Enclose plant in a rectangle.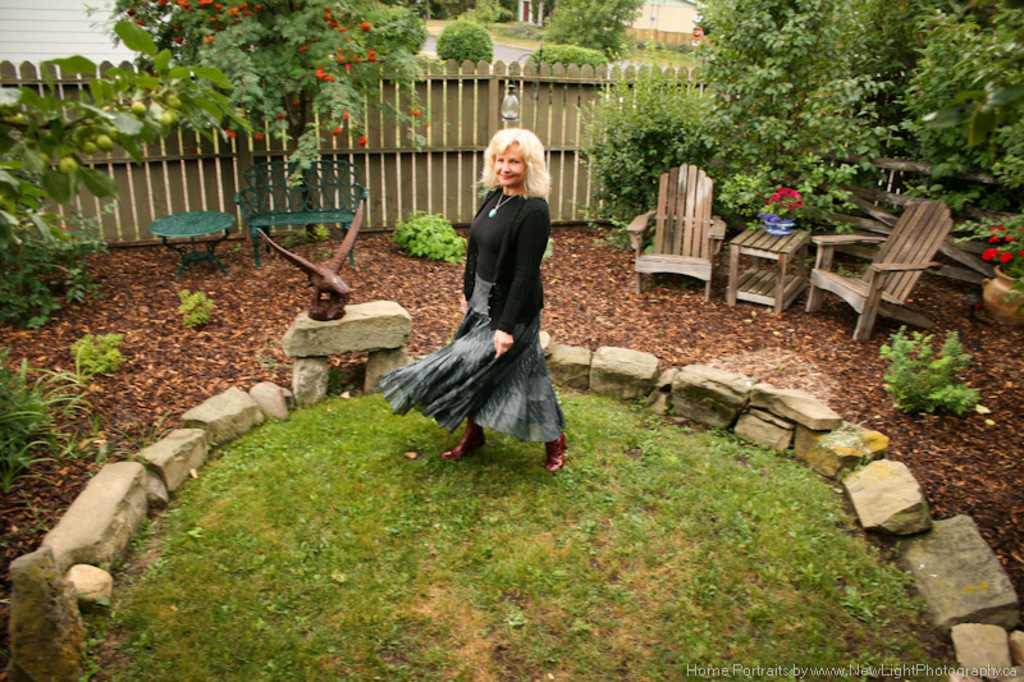
[104, 407, 175, 471].
